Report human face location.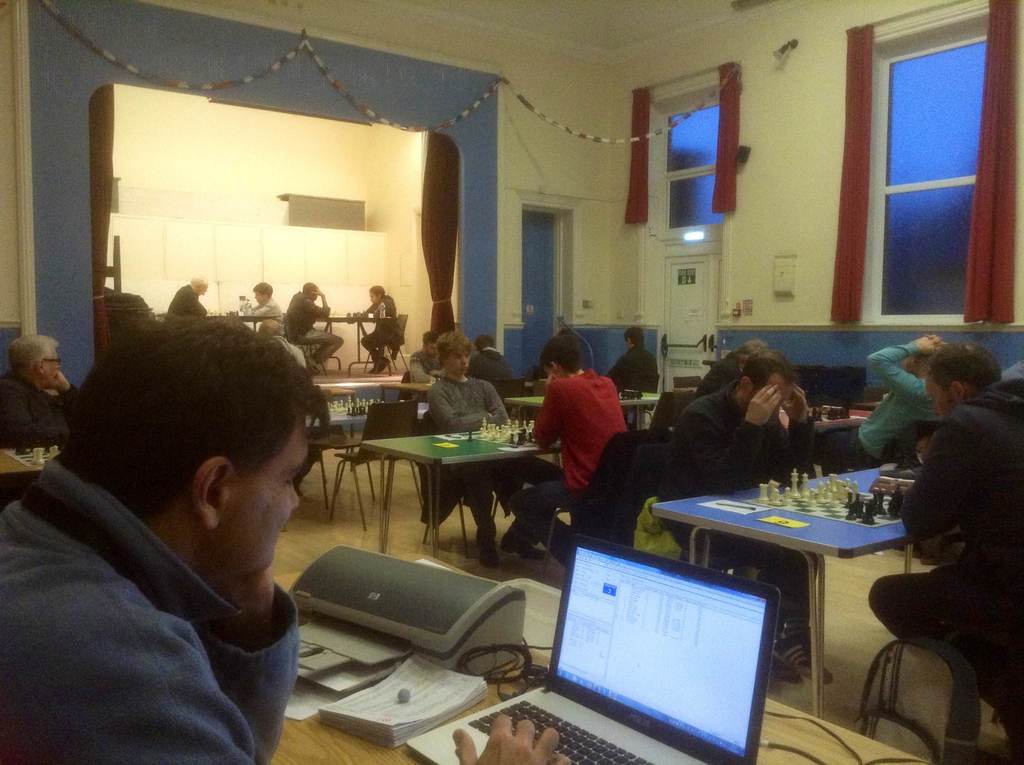
Report: <bbox>224, 403, 312, 577</bbox>.
